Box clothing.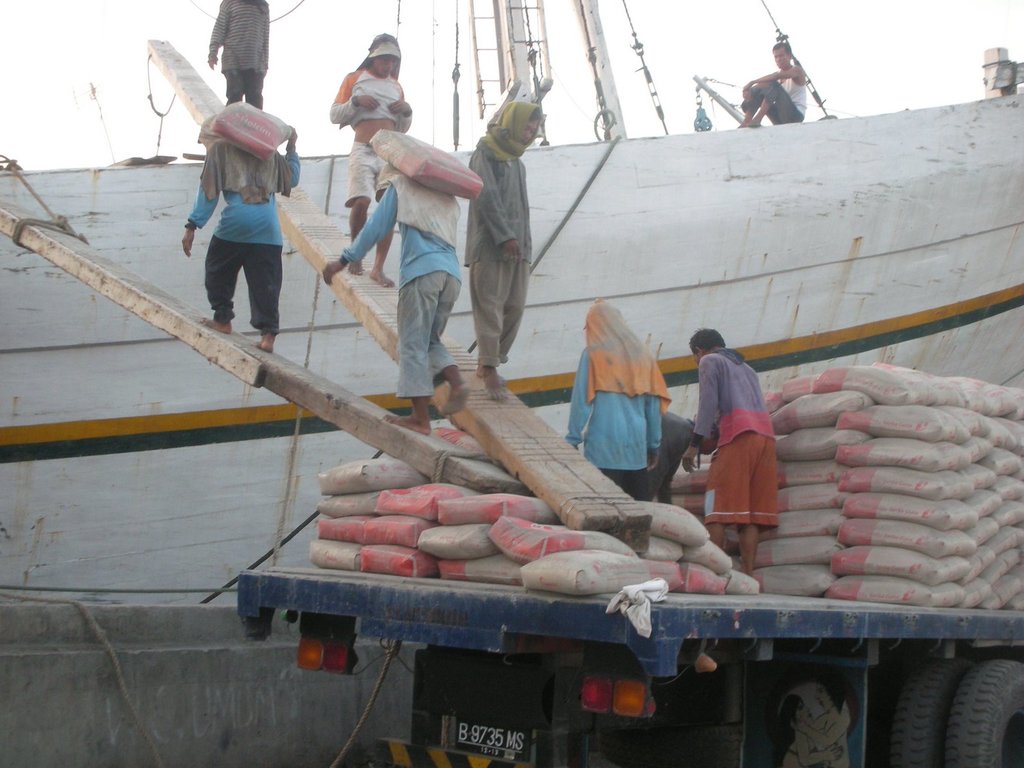
(557,300,675,522).
